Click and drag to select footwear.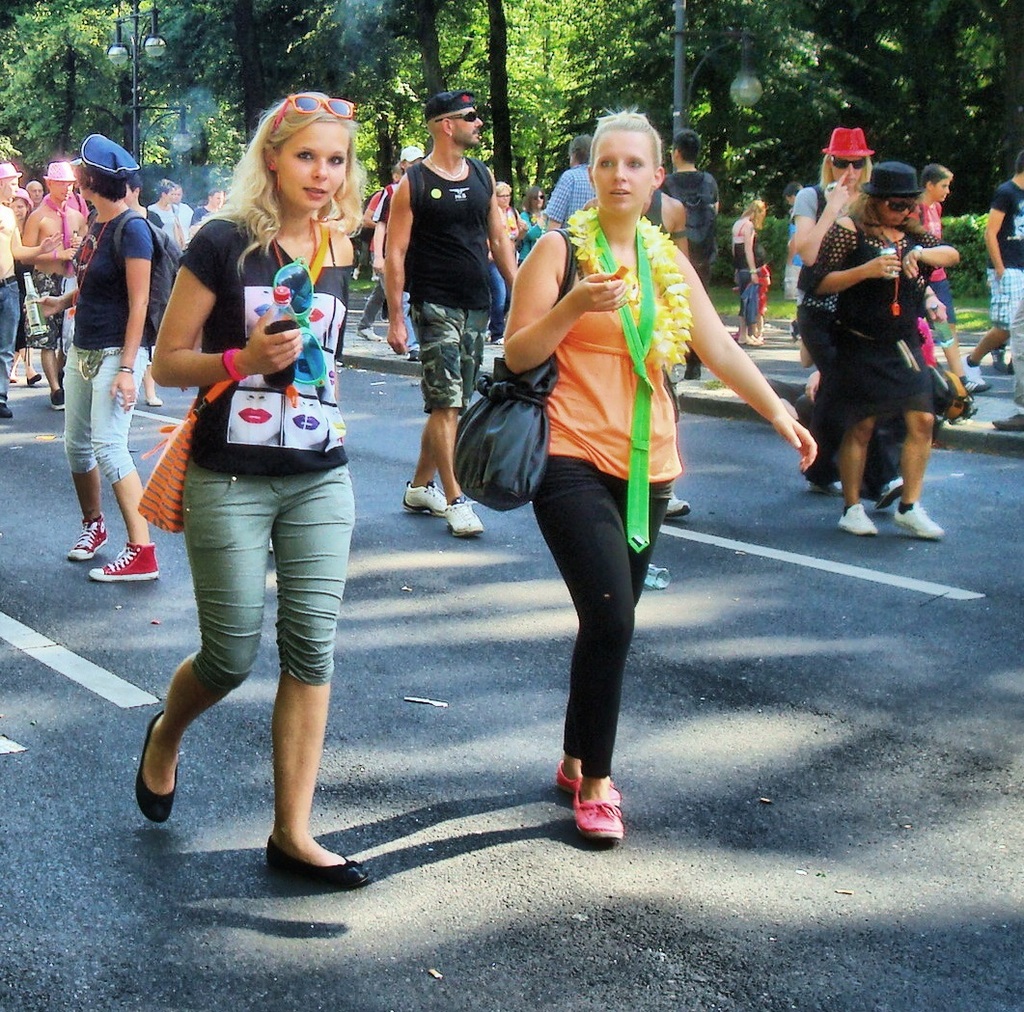
Selection: bbox=[540, 763, 629, 862].
